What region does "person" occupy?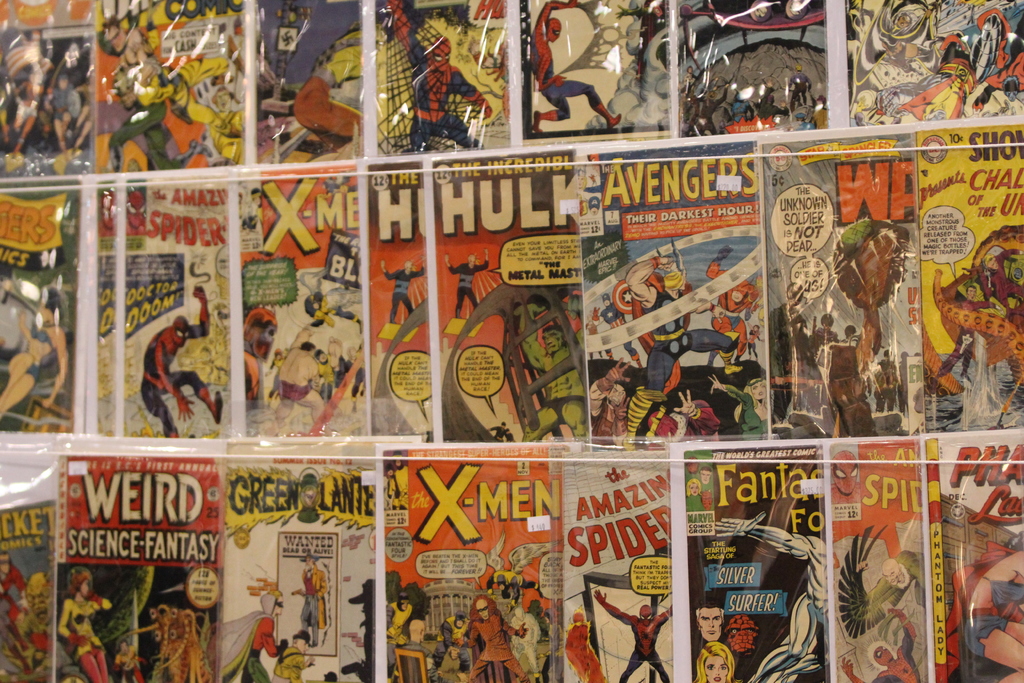
[273,303,330,438].
